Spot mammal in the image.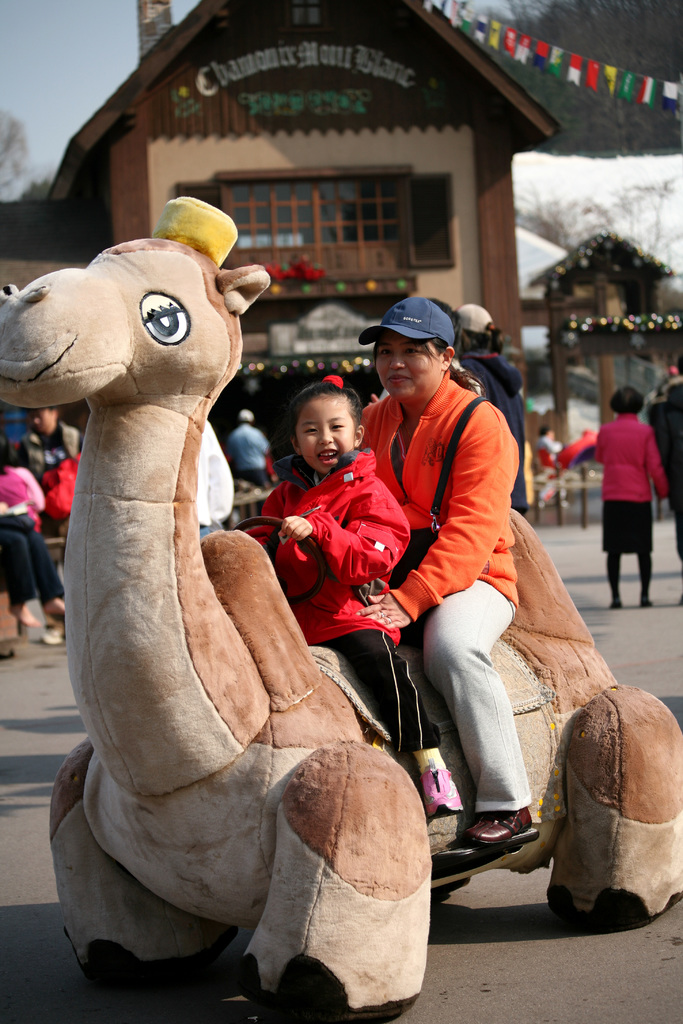
mammal found at bbox=[602, 378, 674, 607].
